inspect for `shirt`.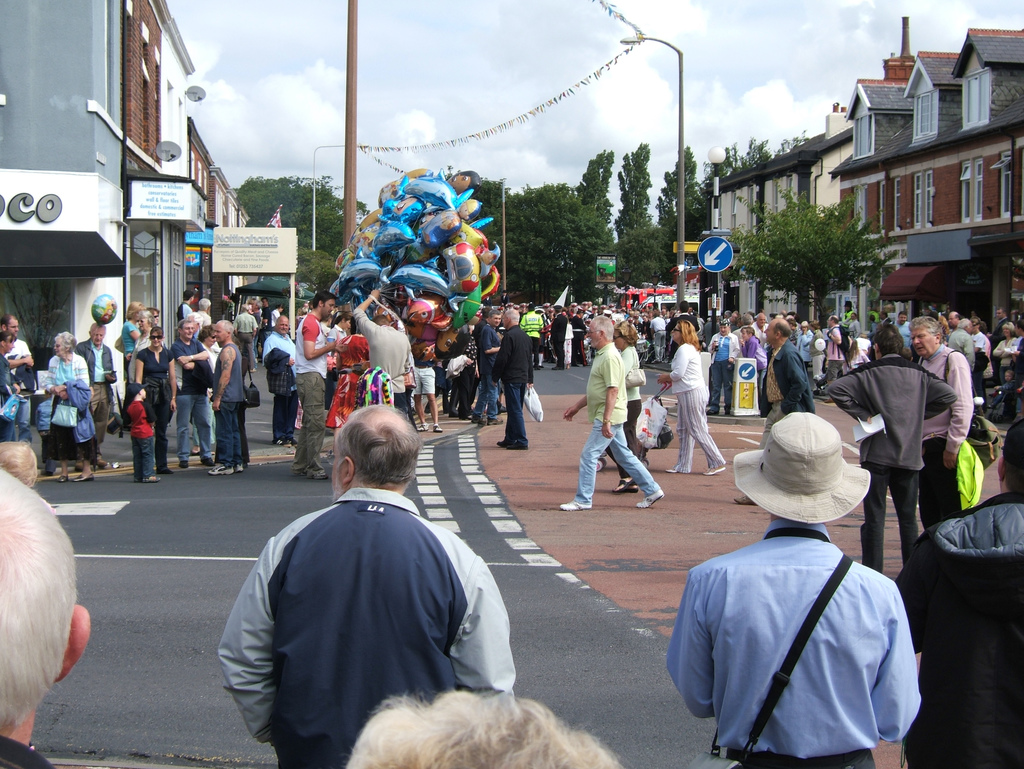
Inspection: 666/519/925/764.
